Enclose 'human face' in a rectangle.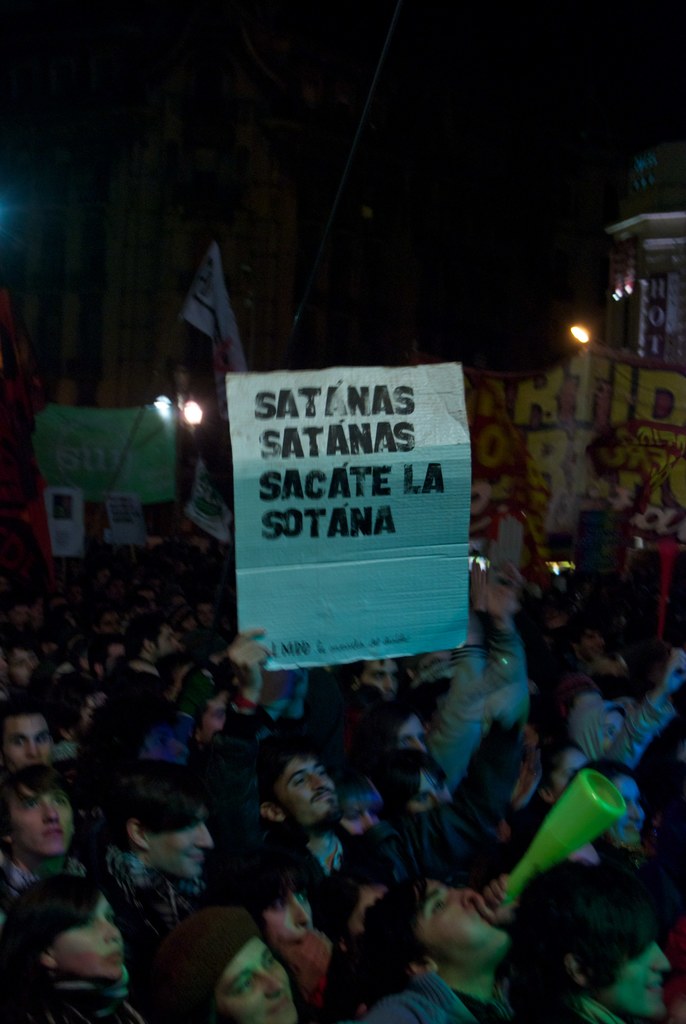
200,692,229,741.
